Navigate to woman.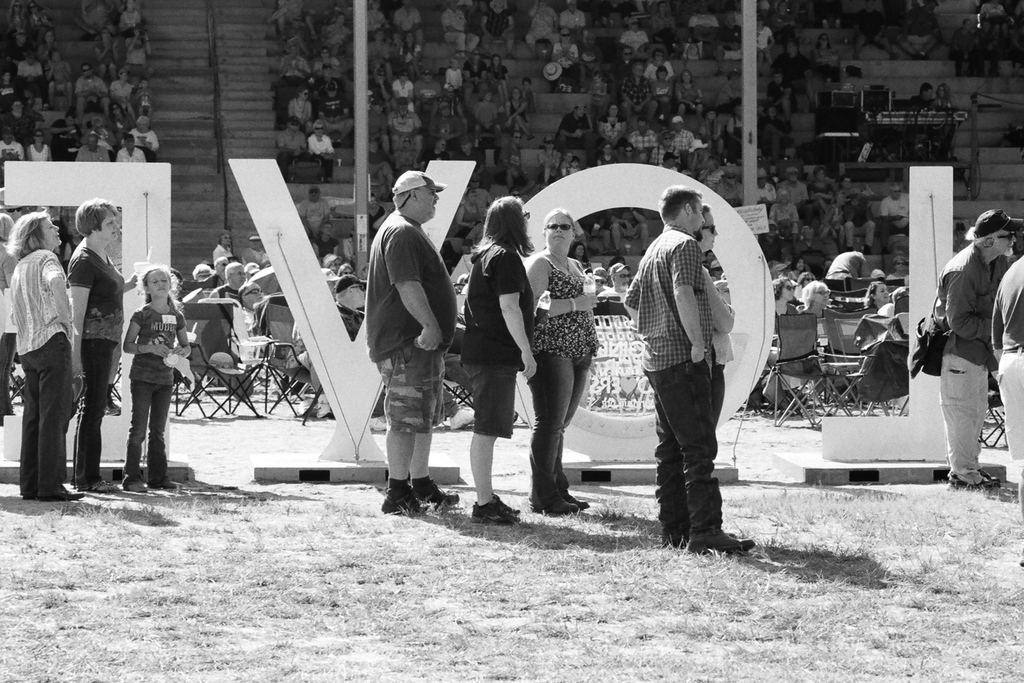
Navigation target: rect(762, 277, 820, 410).
